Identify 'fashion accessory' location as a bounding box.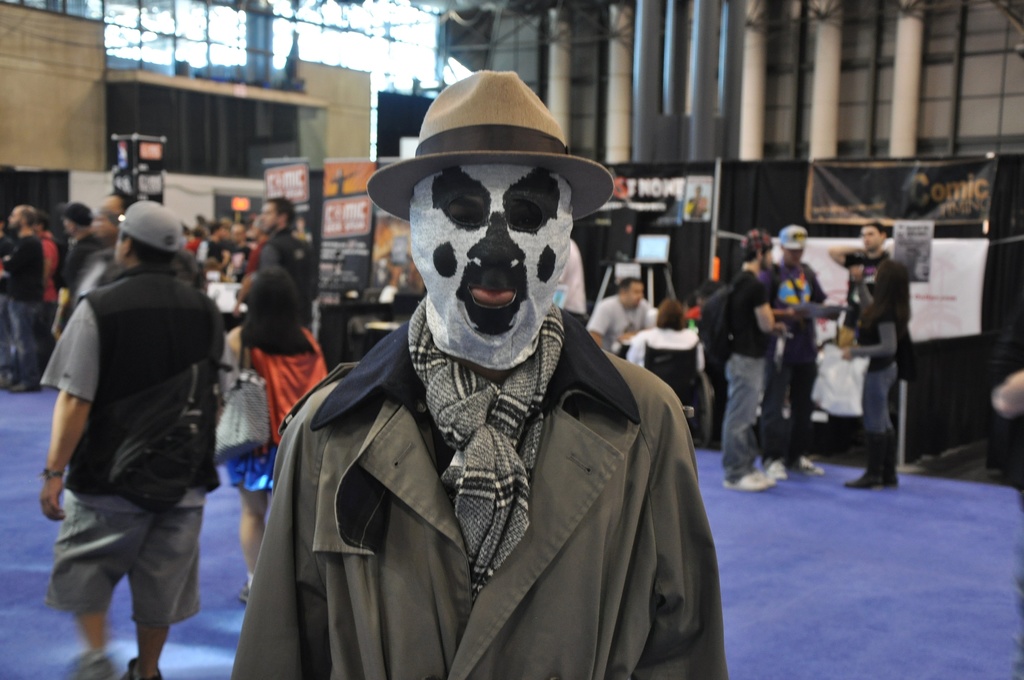
(765,461,785,479).
